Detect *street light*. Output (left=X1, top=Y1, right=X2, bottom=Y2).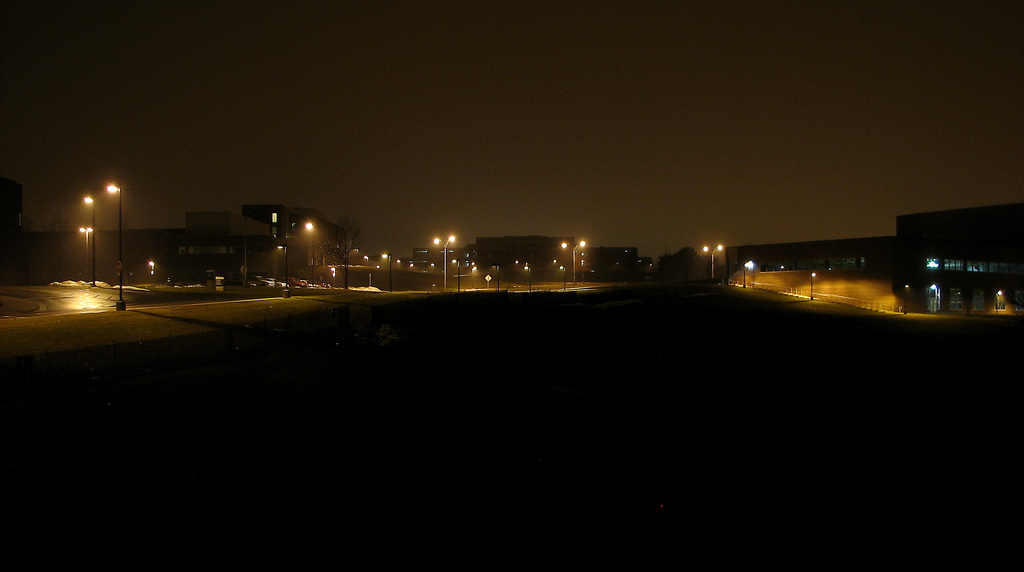
(left=303, top=218, right=317, bottom=288).
